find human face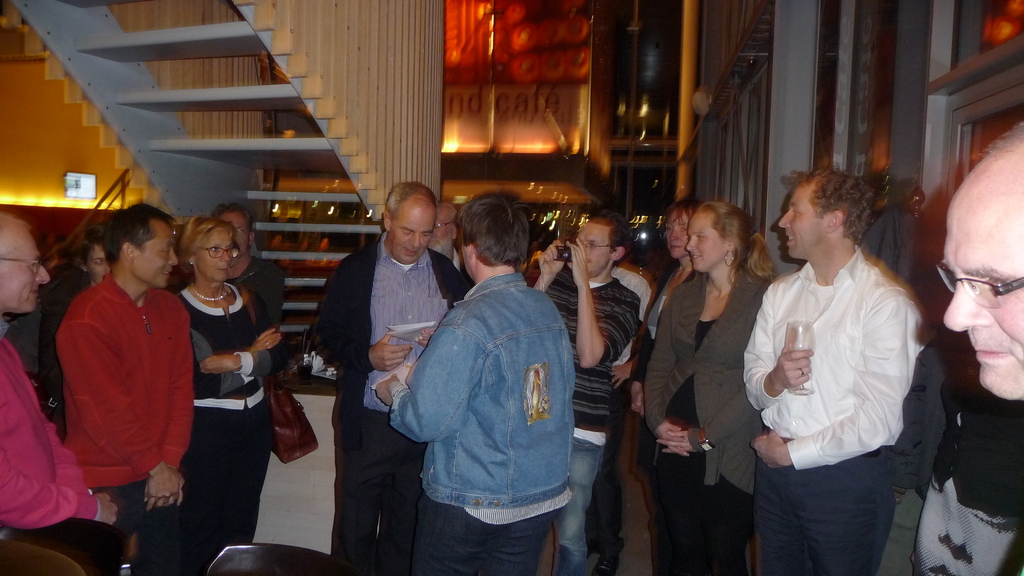
rect(391, 211, 435, 263)
